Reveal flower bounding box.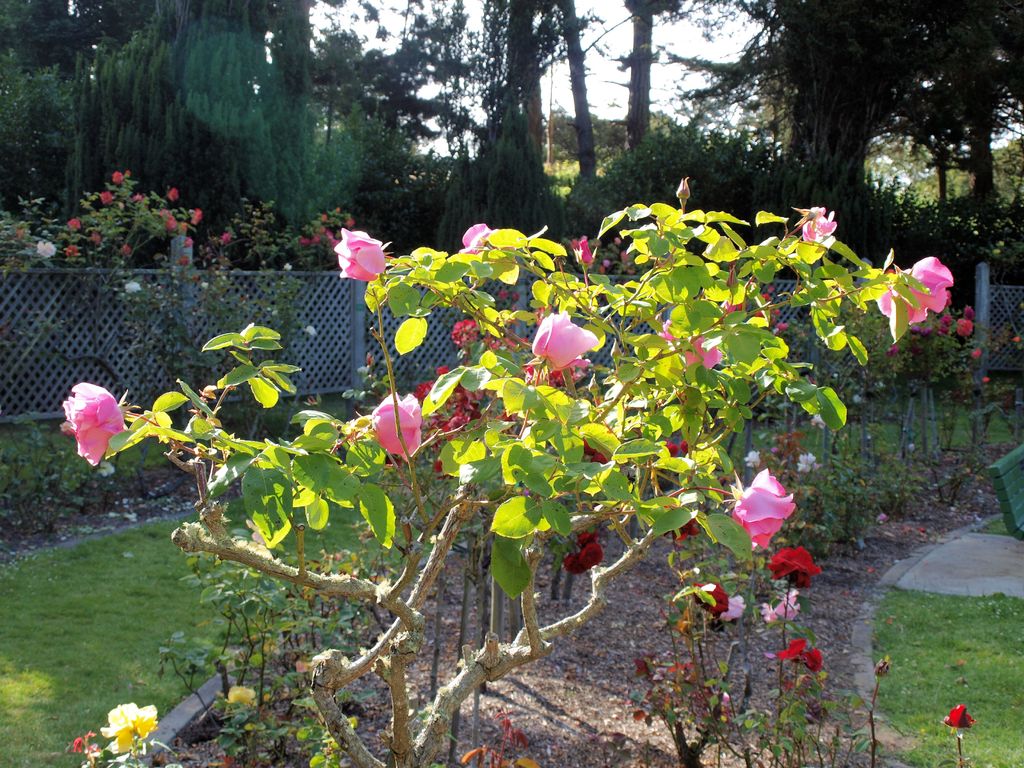
Revealed: (left=569, top=239, right=596, bottom=265).
